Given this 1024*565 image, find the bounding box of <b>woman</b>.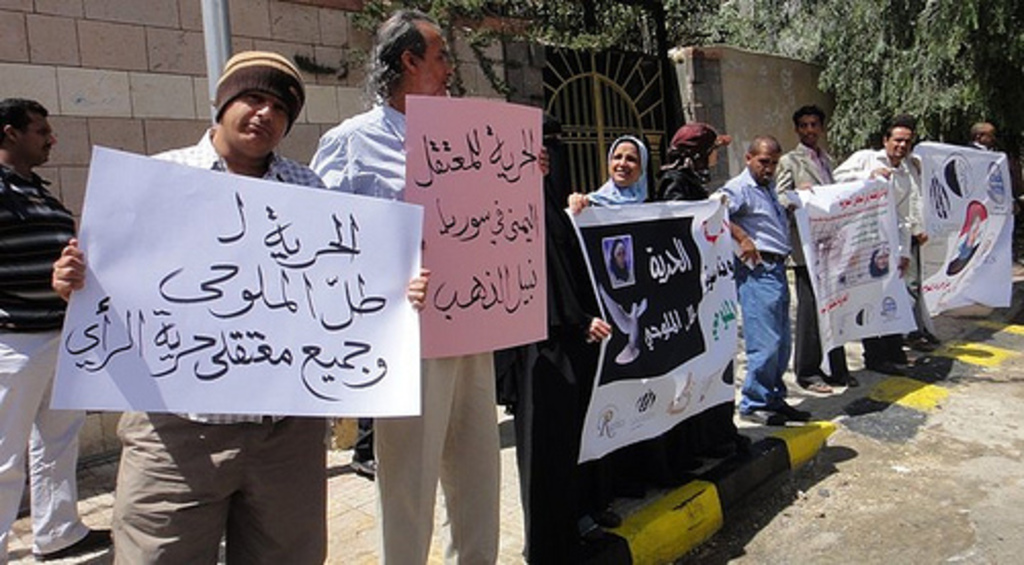
[565,131,651,211].
